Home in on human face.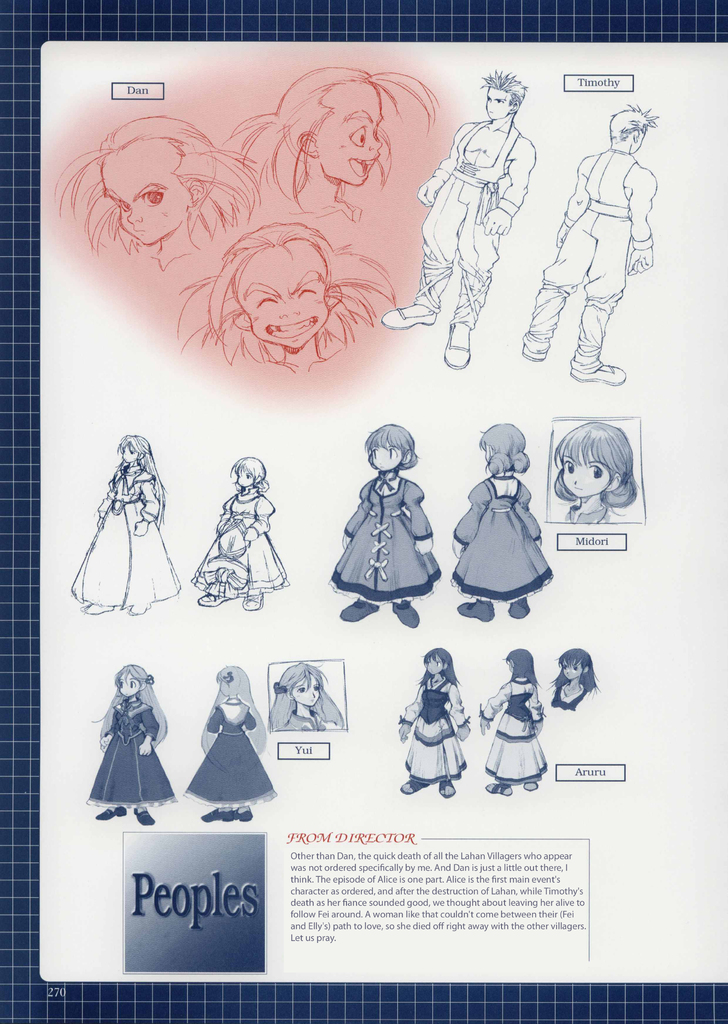
Homed in at <bbox>315, 78, 385, 185</bbox>.
